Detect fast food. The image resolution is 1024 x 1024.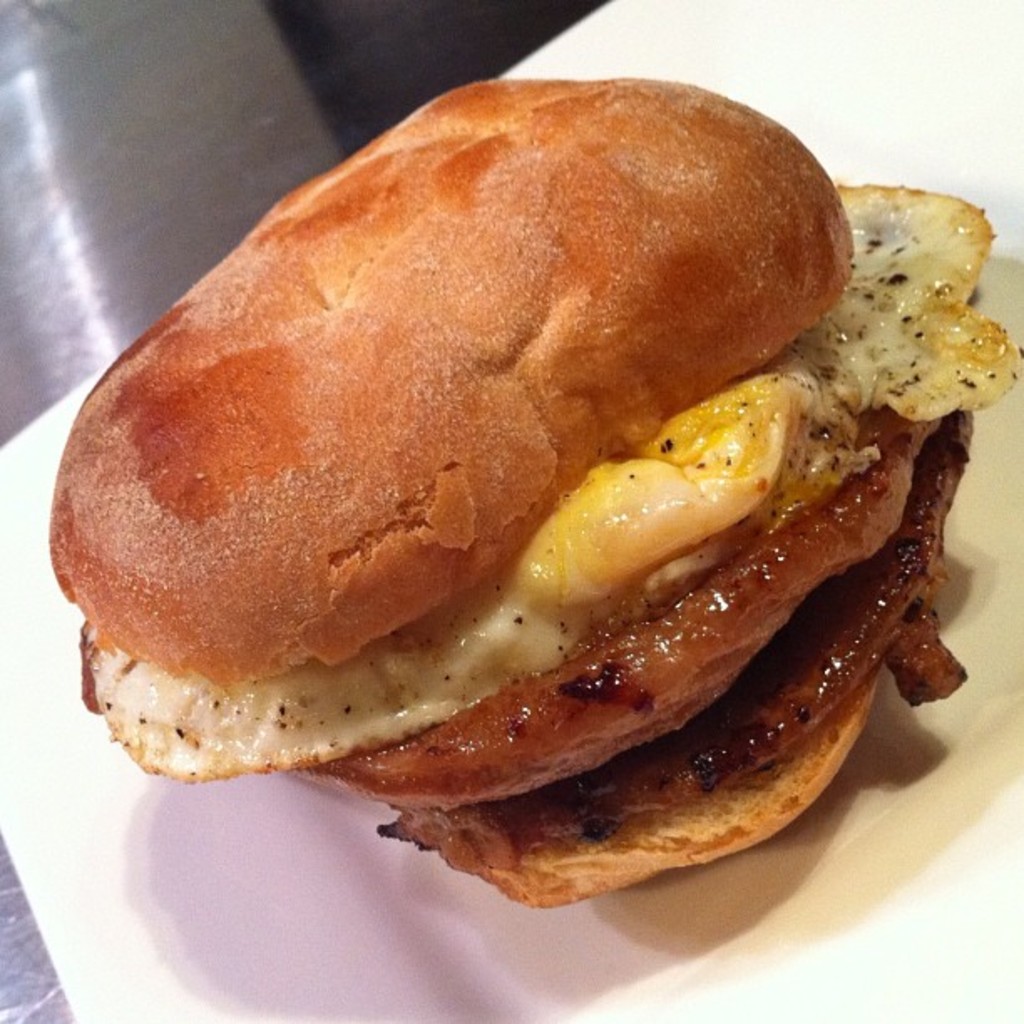
{"x1": 52, "y1": 77, "x2": 1022, "y2": 912}.
